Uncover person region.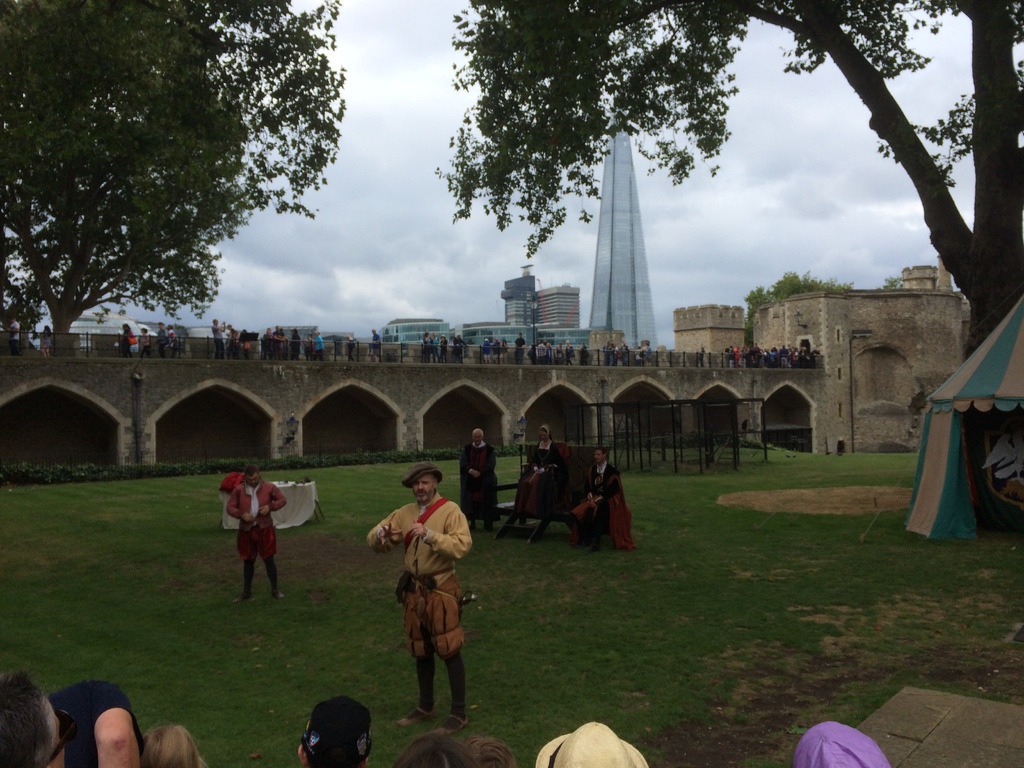
Uncovered: box(365, 462, 472, 734).
